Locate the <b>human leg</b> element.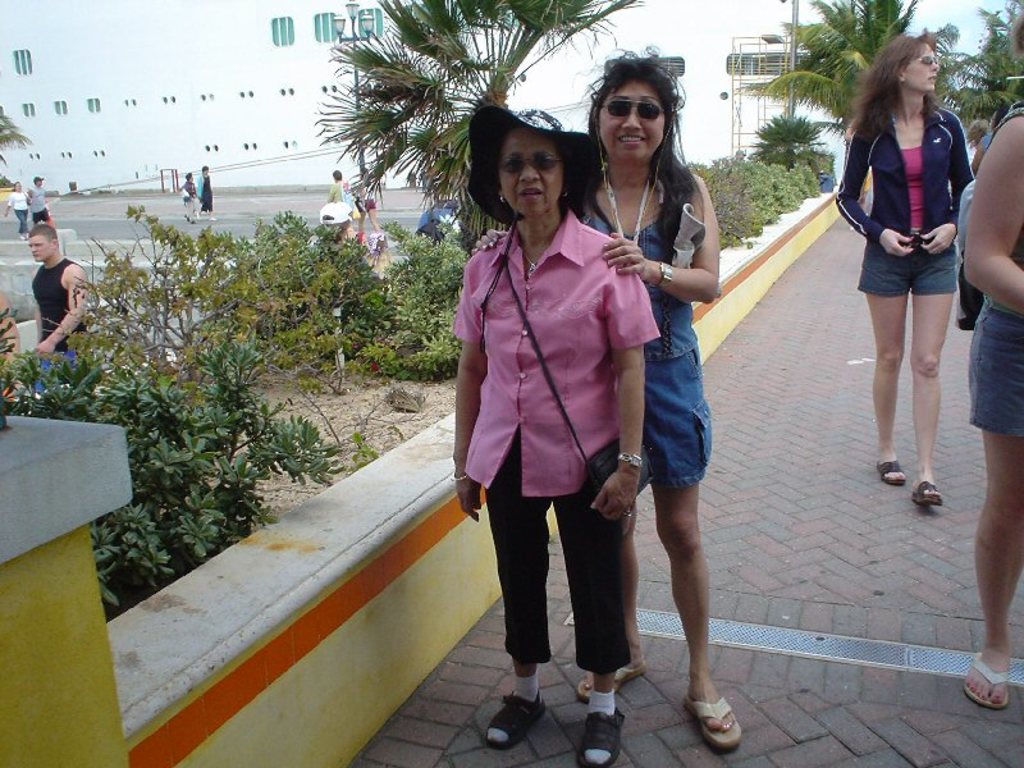
Element bbox: (872, 302, 909, 481).
